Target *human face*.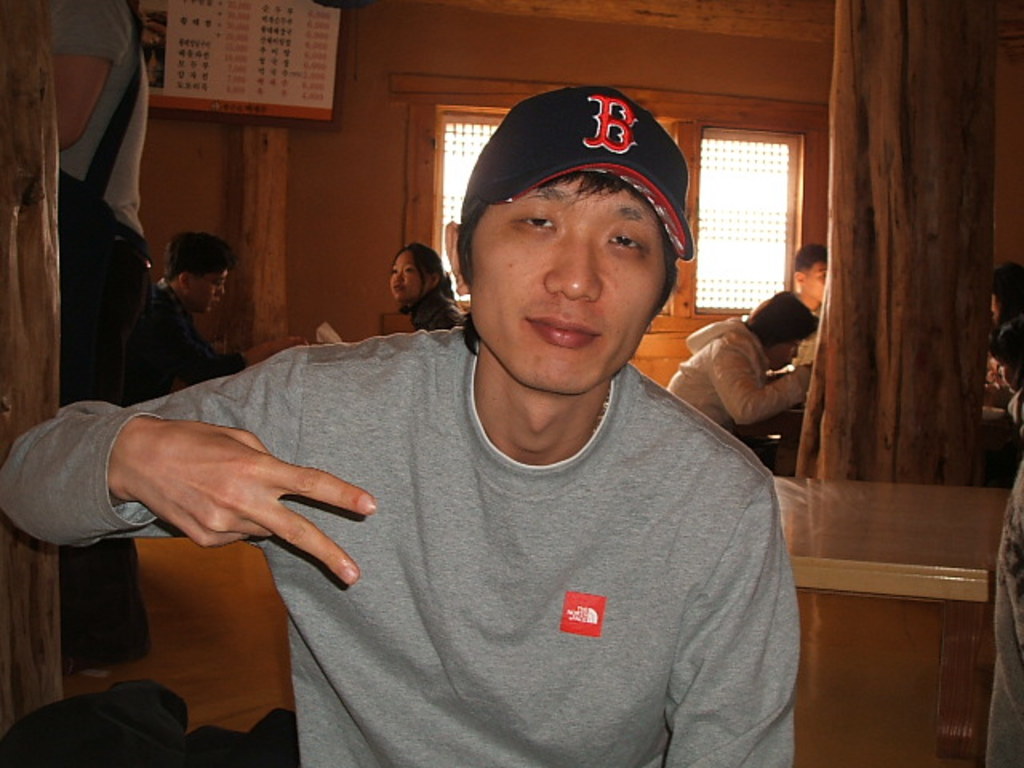
Target region: [left=989, top=296, right=1006, bottom=323].
